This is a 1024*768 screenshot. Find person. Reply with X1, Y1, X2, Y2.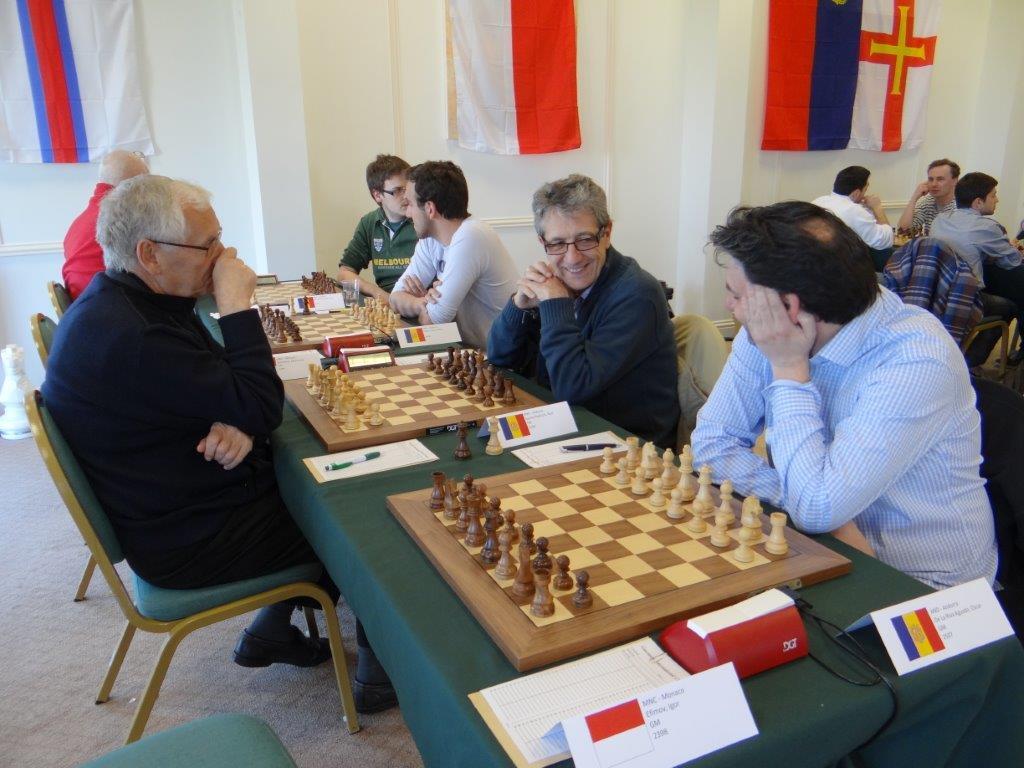
47, 150, 153, 295.
